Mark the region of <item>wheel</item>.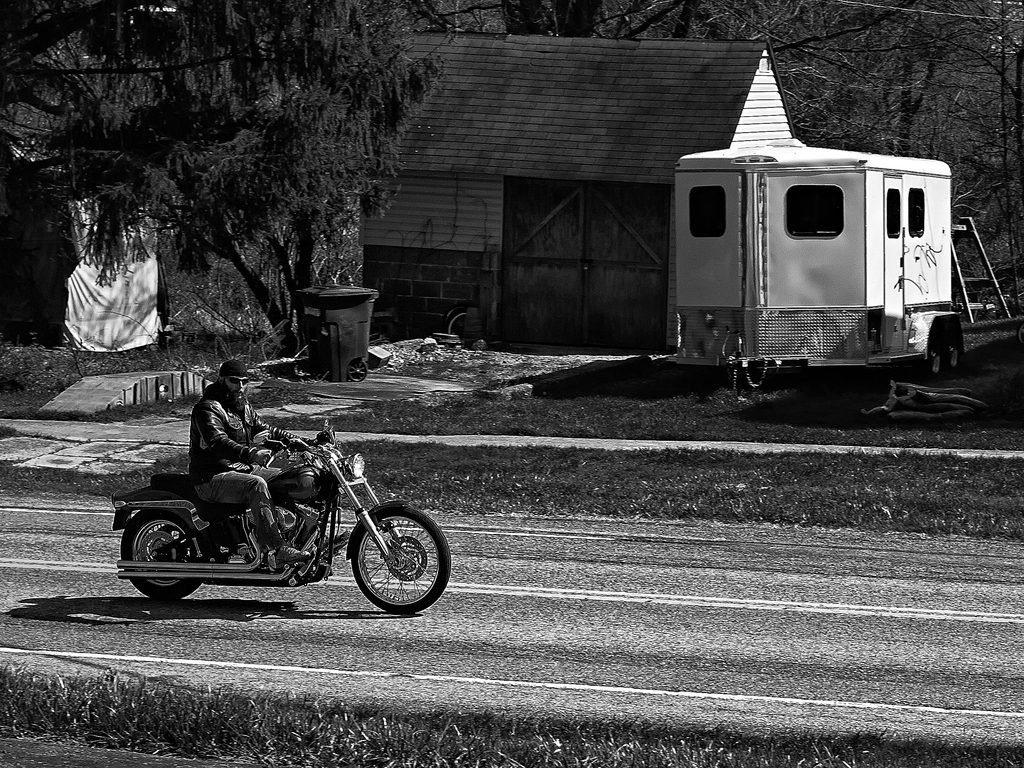
Region: l=326, t=508, r=433, b=605.
